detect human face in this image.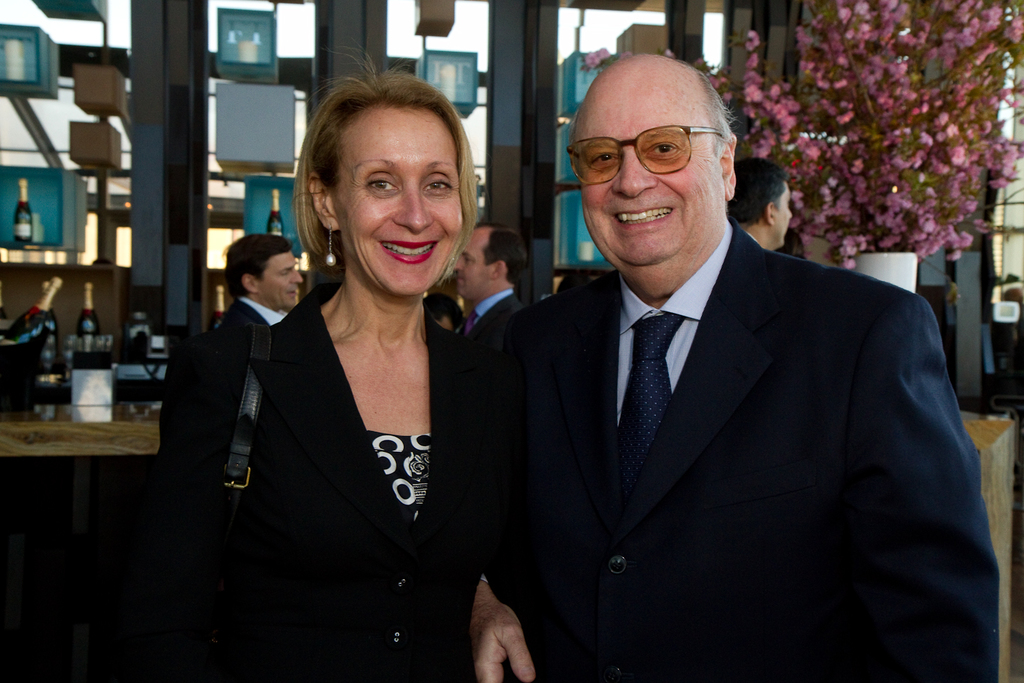
Detection: x1=777, y1=184, x2=791, y2=245.
